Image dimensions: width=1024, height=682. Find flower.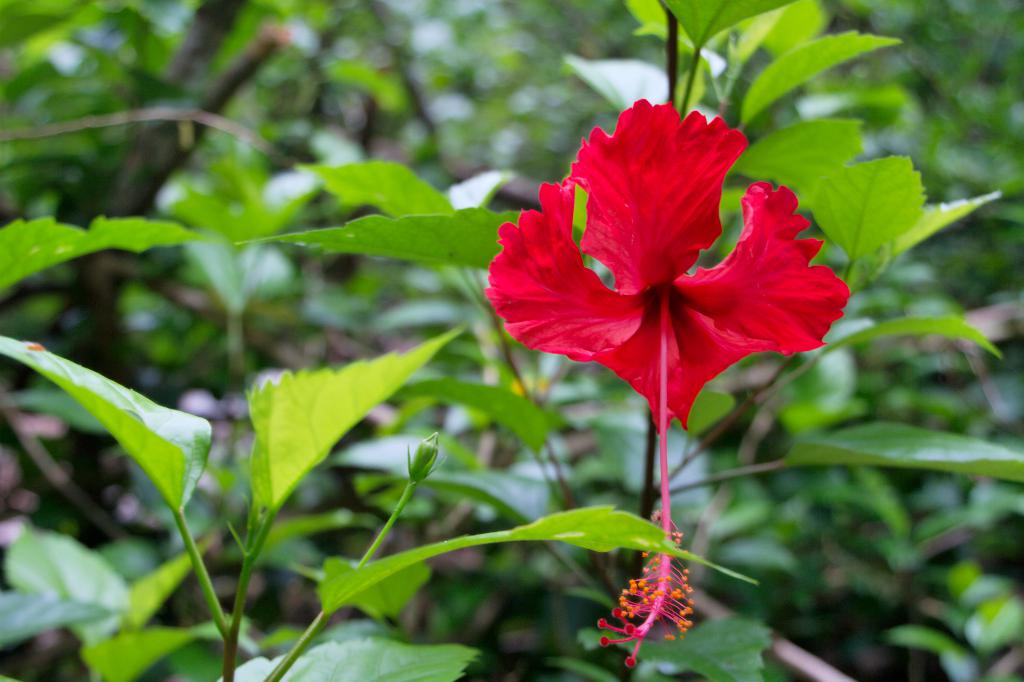
region(455, 71, 848, 537).
